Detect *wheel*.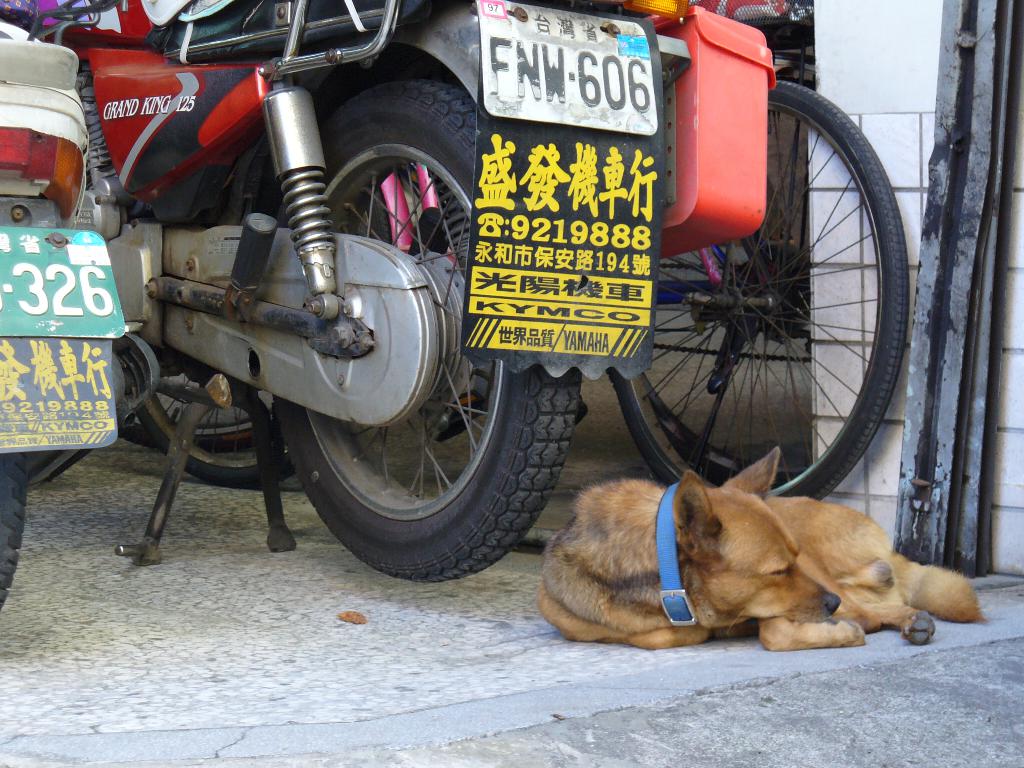
Detected at bbox=[607, 76, 911, 508].
